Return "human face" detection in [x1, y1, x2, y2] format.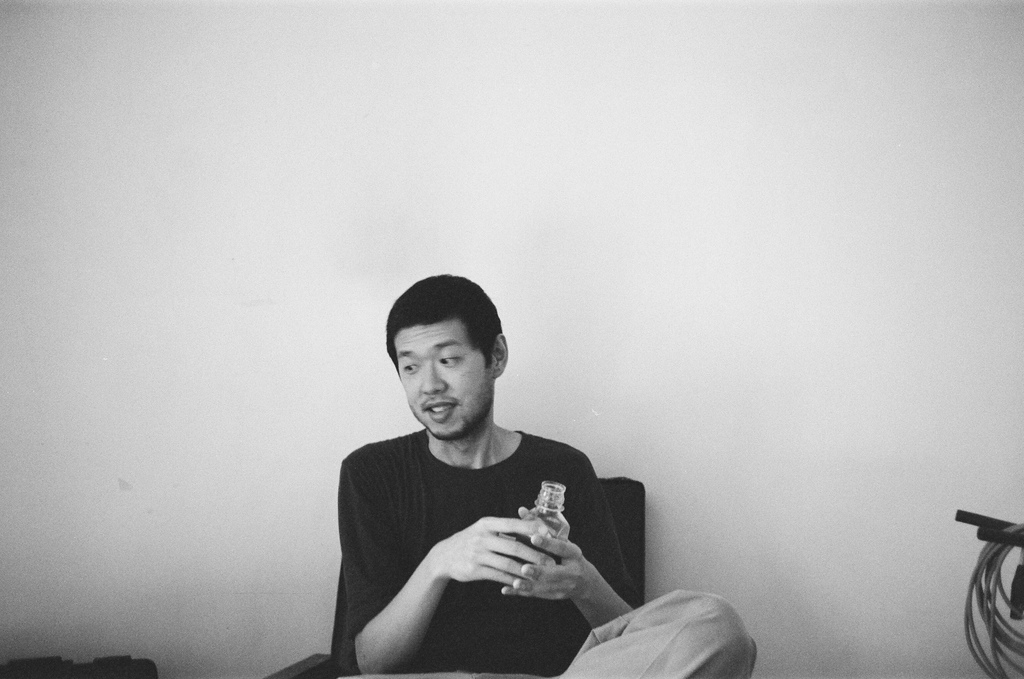
[395, 326, 491, 438].
